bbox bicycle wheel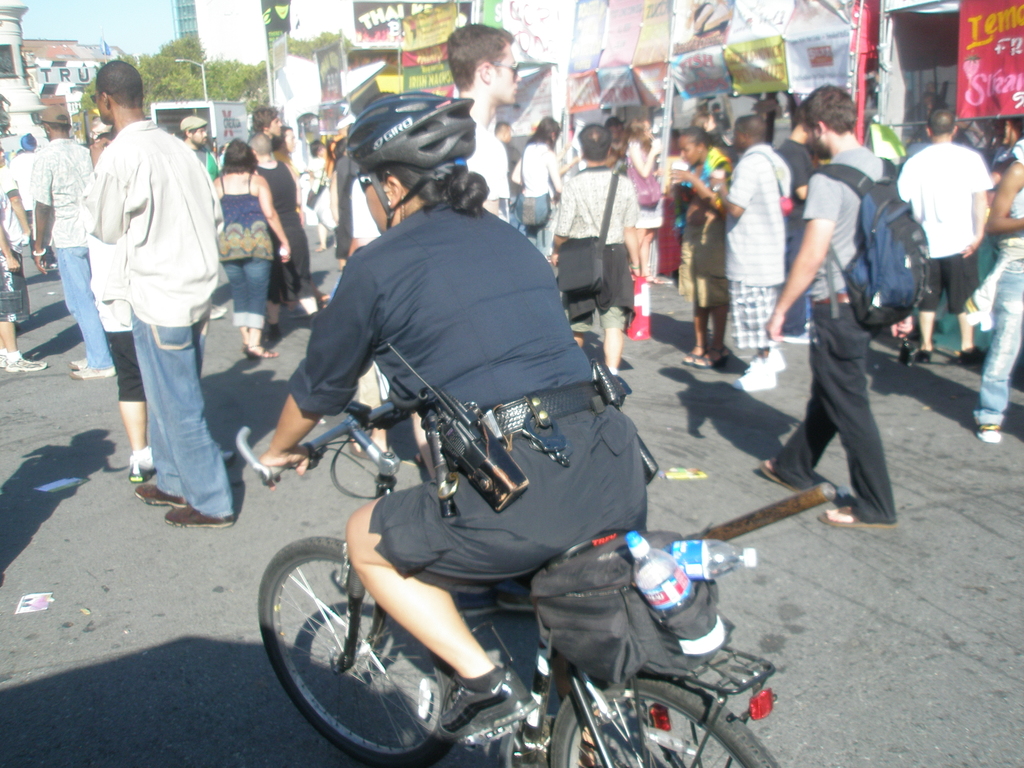
BBox(264, 550, 483, 741)
